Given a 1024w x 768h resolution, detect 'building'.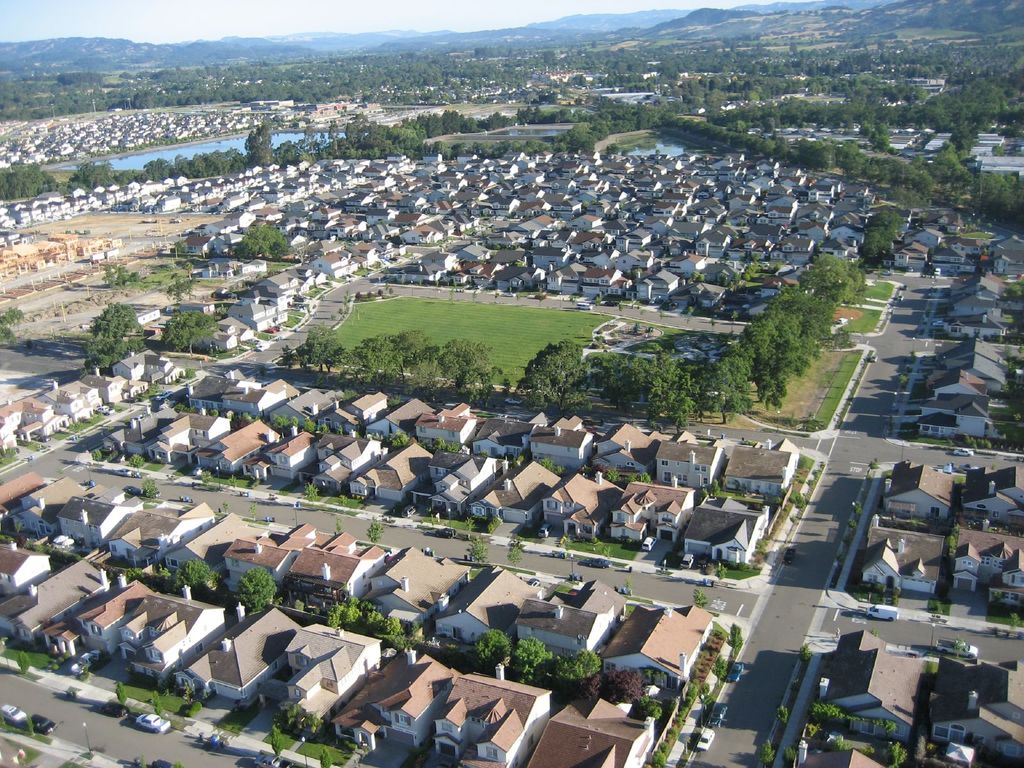
(x1=518, y1=574, x2=629, y2=653).
